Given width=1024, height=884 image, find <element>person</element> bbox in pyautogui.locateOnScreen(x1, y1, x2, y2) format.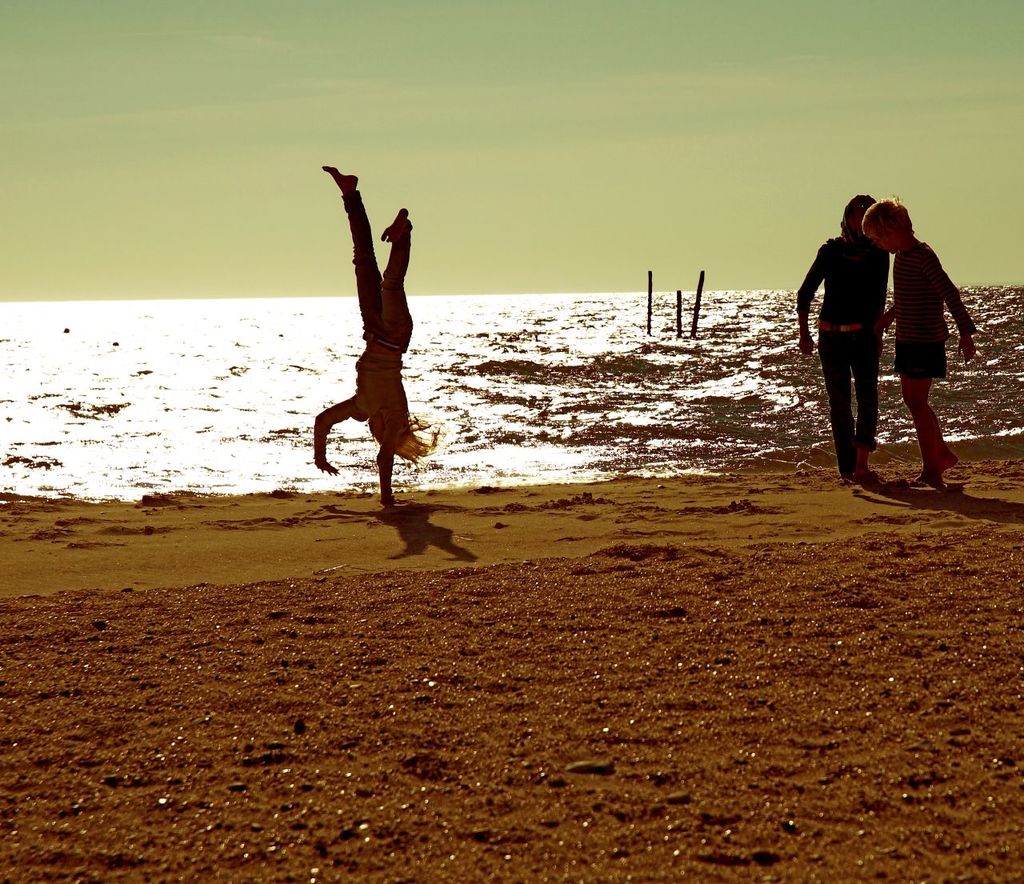
pyautogui.locateOnScreen(858, 198, 974, 486).
